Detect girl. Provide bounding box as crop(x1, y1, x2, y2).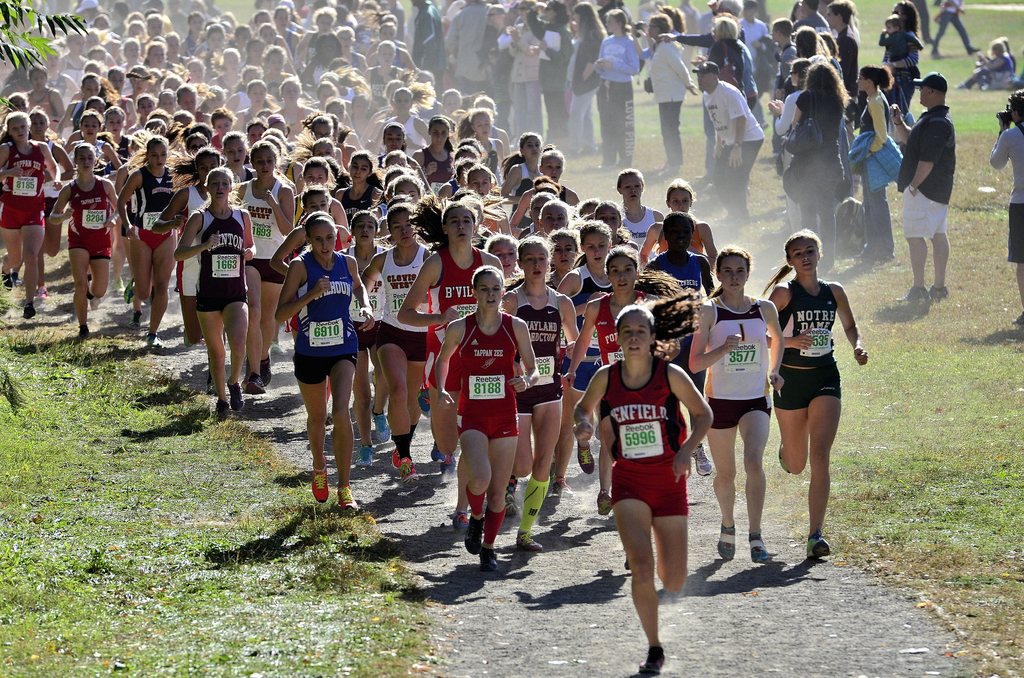
crop(685, 241, 785, 563).
